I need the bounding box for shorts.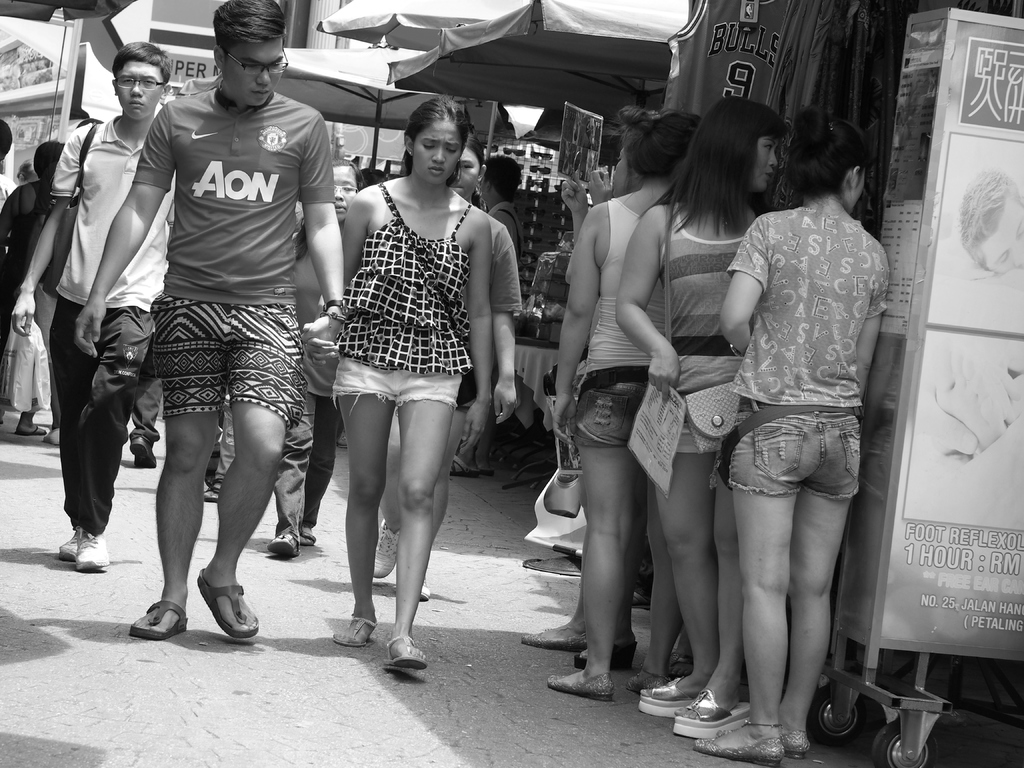
Here it is: 726 412 860 495.
